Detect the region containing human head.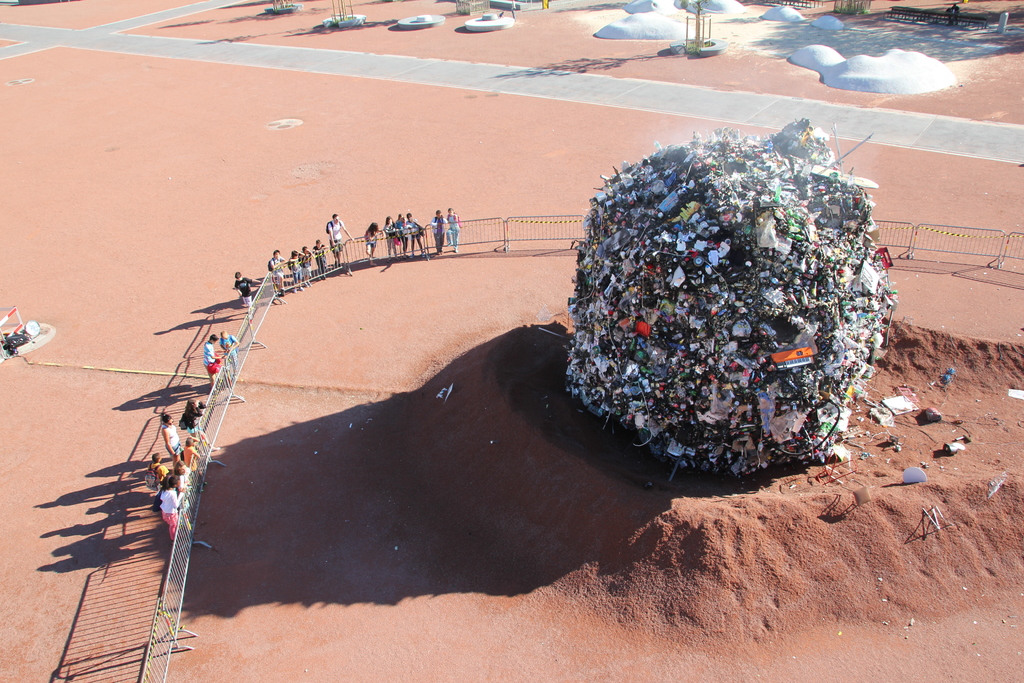
397, 213, 404, 220.
